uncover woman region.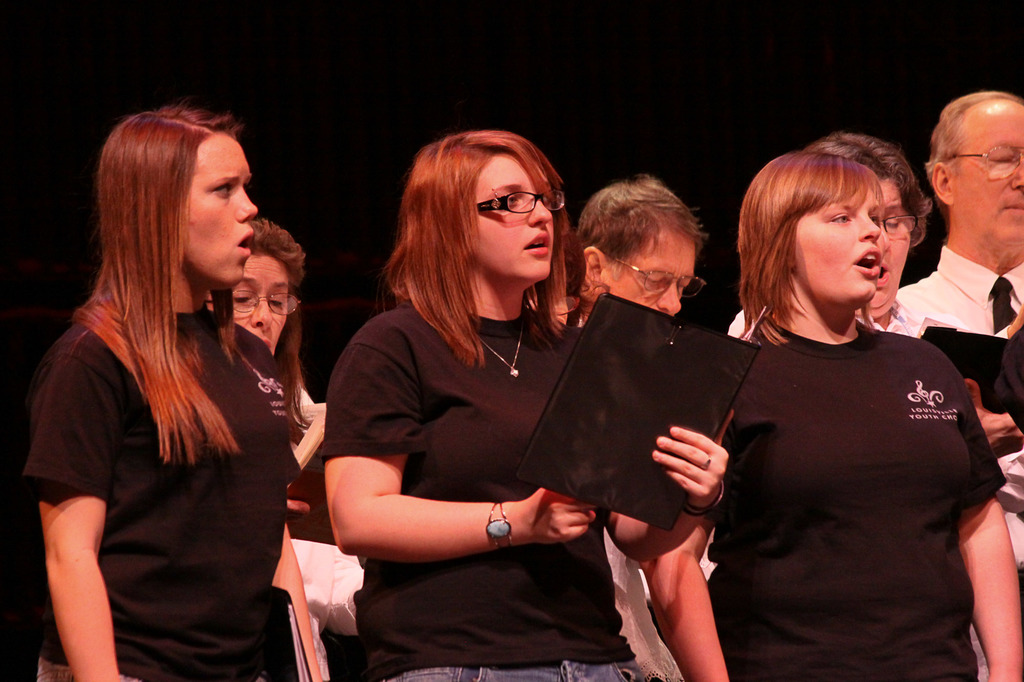
Uncovered: locate(204, 217, 327, 544).
